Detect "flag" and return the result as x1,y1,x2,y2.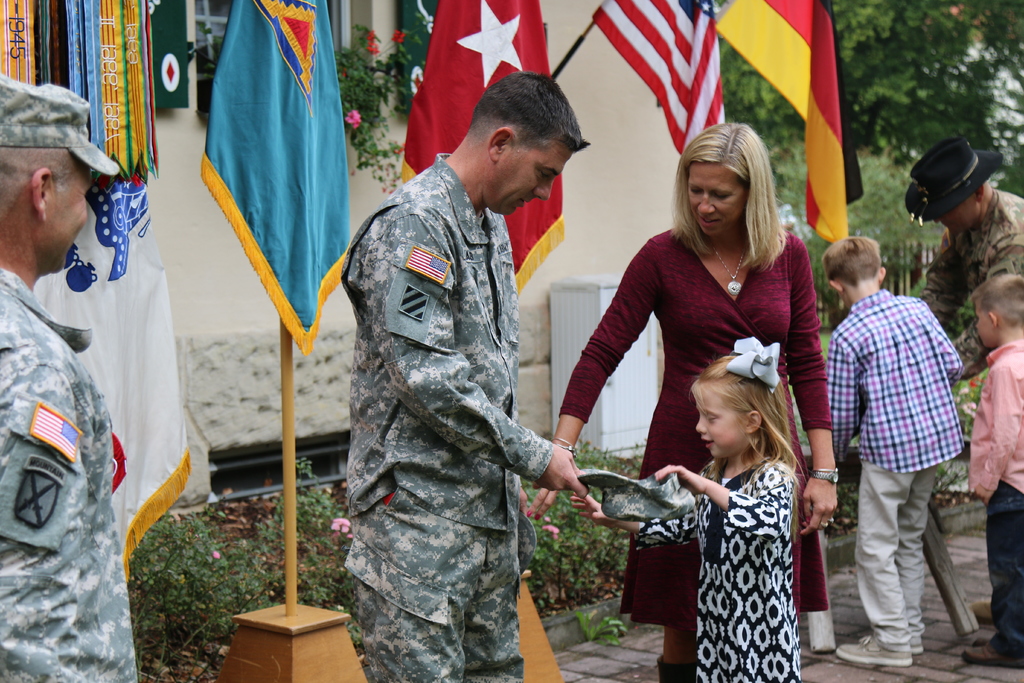
188,0,354,400.
